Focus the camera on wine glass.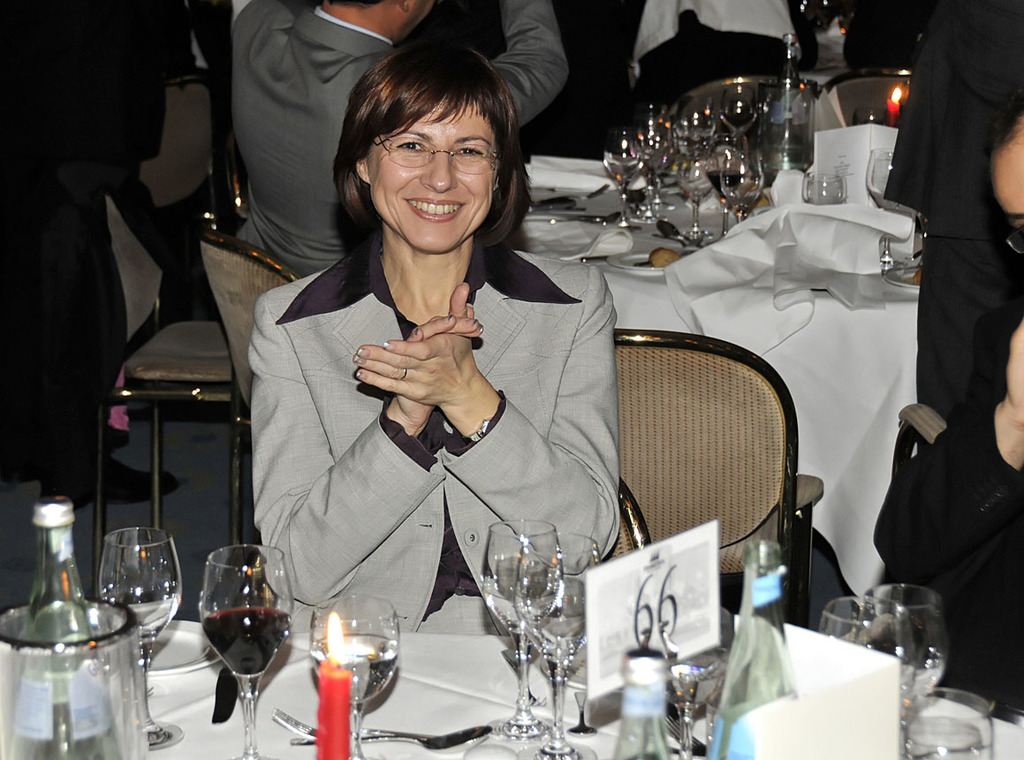
Focus region: x1=304 y1=595 x2=391 y2=759.
